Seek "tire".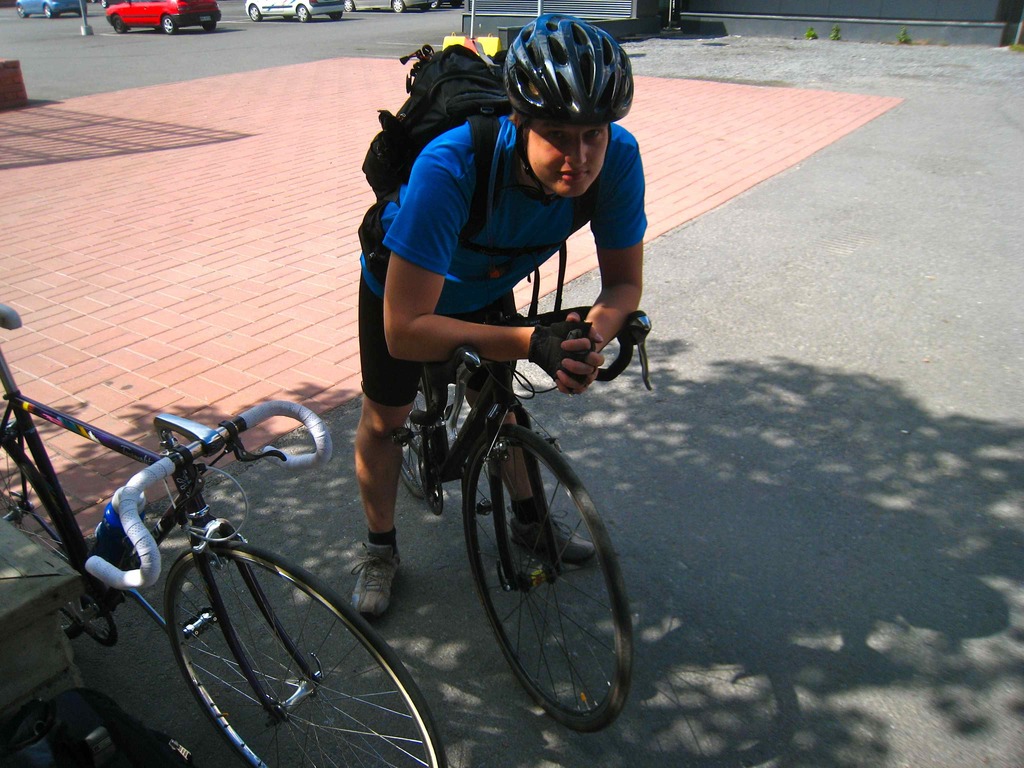
[15,4,25,19].
